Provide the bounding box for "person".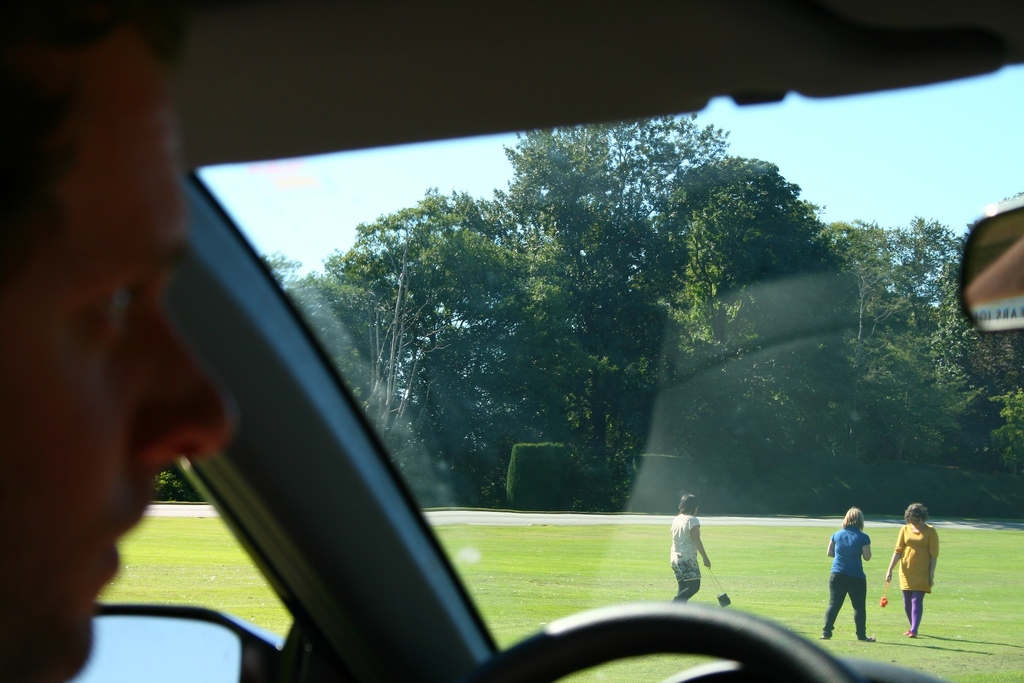
<region>884, 504, 939, 638</region>.
